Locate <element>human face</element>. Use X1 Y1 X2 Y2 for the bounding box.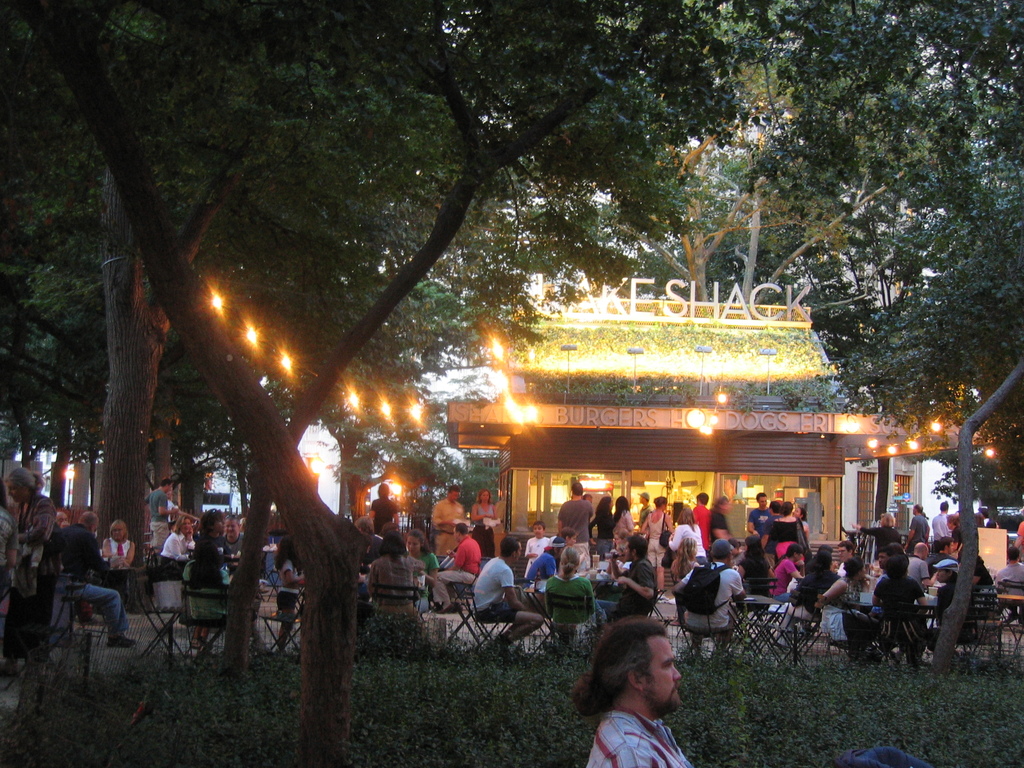
643 635 680 707.
